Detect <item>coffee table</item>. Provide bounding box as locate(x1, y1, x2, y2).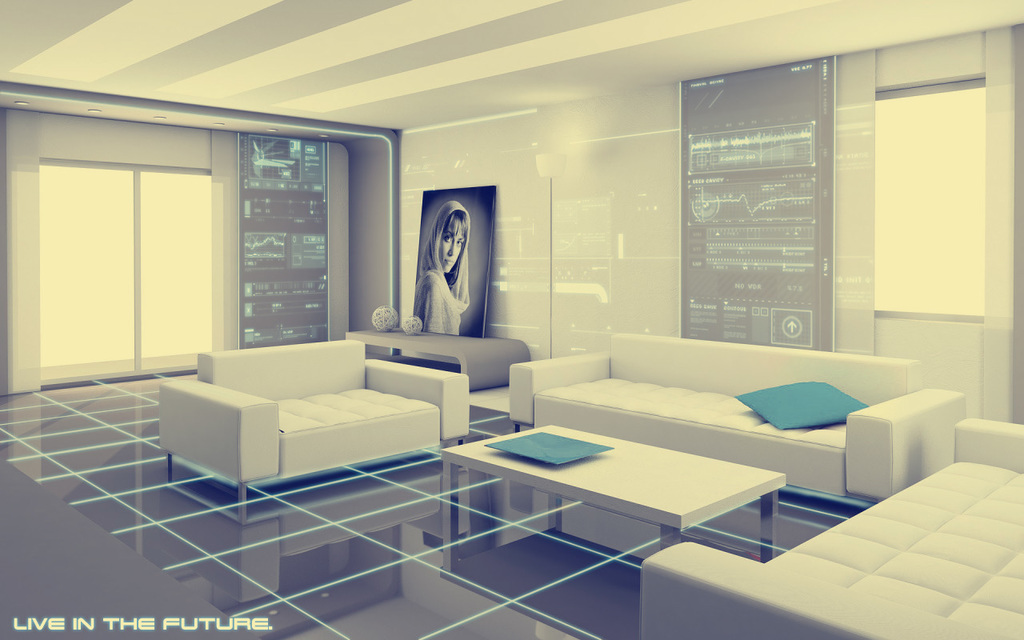
locate(456, 434, 801, 565).
